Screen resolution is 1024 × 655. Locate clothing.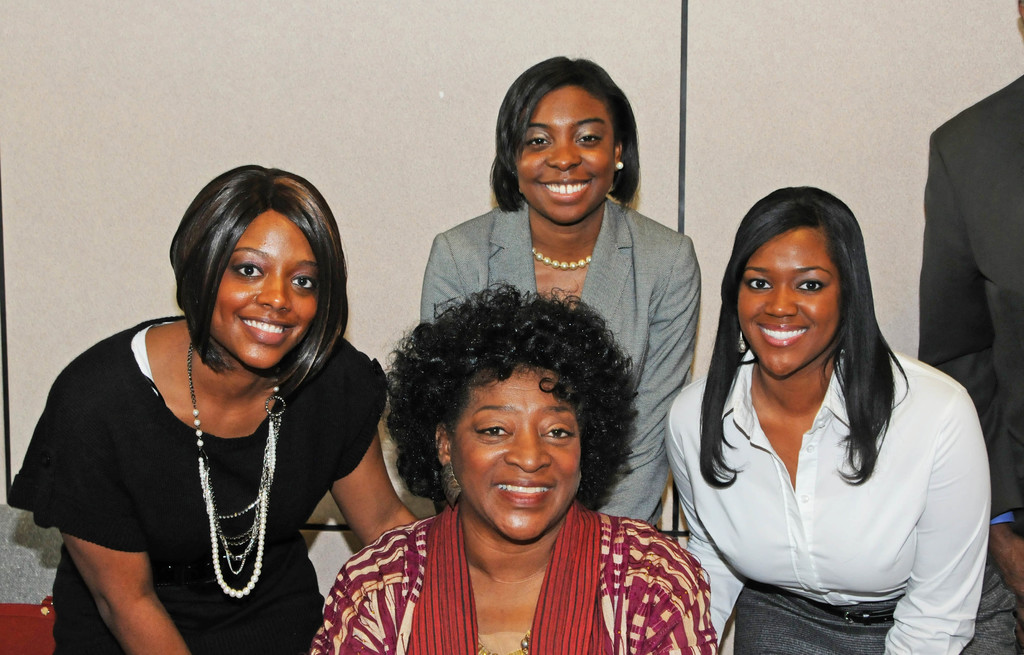
locate(303, 491, 719, 654).
